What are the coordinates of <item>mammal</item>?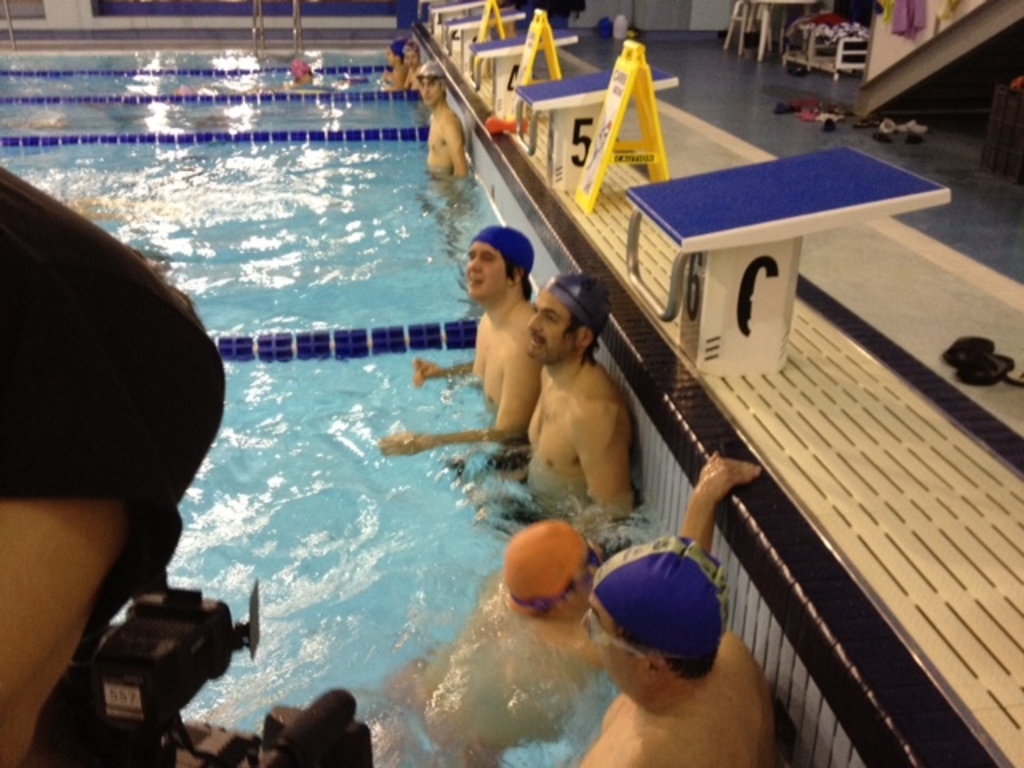
<region>373, 40, 411, 85</region>.
